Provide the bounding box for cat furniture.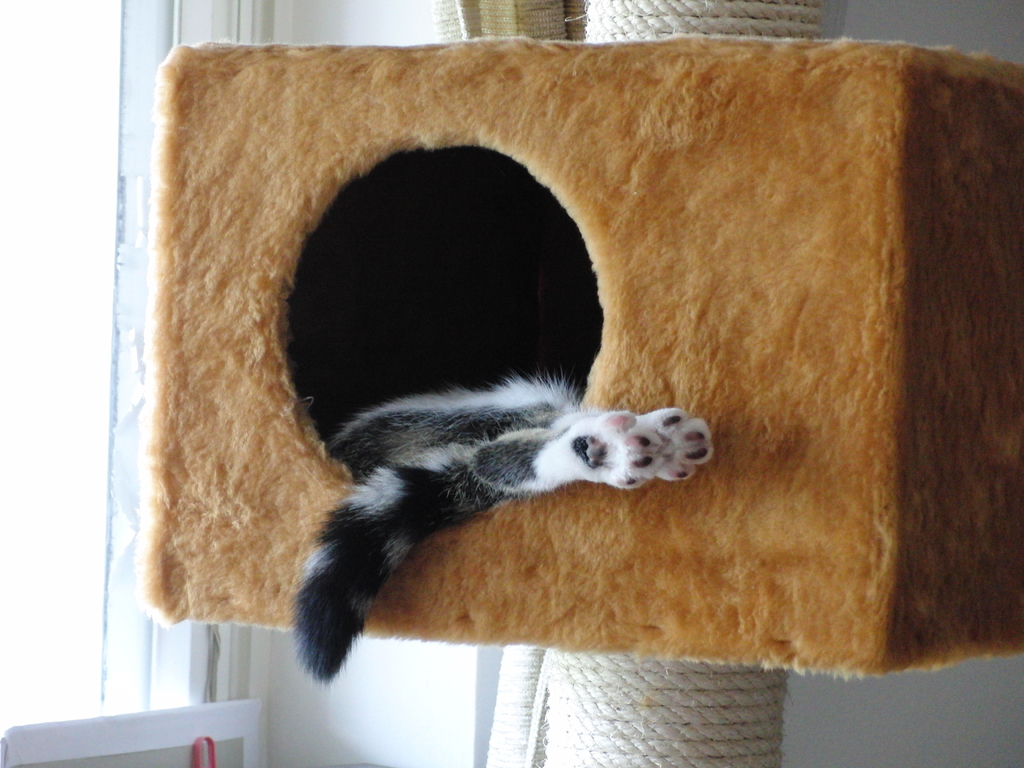
[left=141, top=32, right=1023, bottom=678].
